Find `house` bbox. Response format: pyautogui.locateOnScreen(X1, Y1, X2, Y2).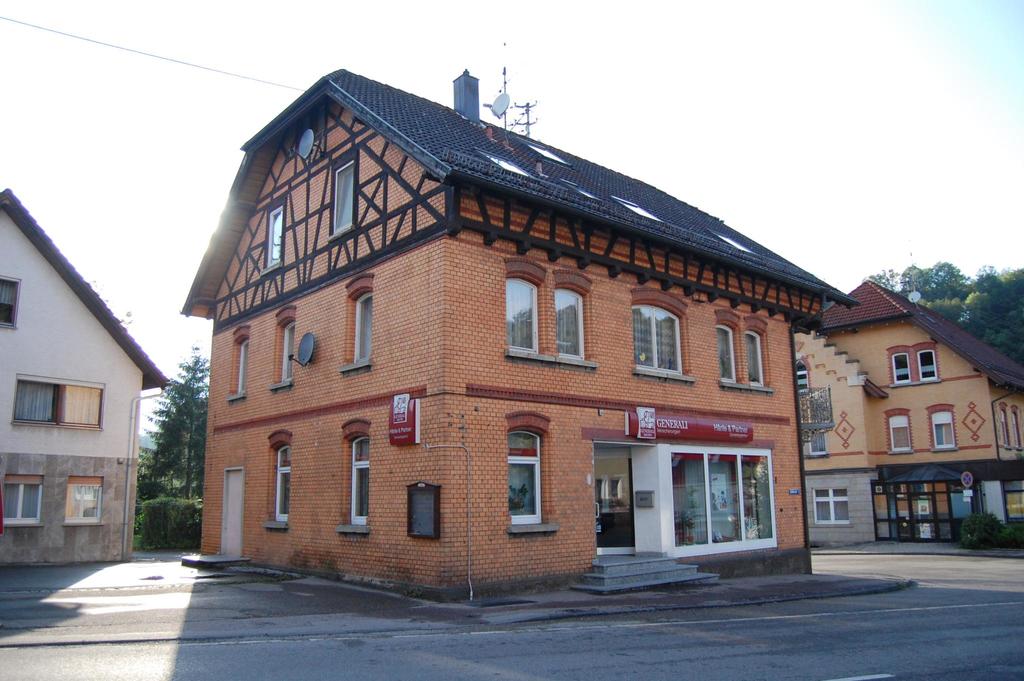
pyautogui.locateOnScreen(0, 181, 173, 571).
